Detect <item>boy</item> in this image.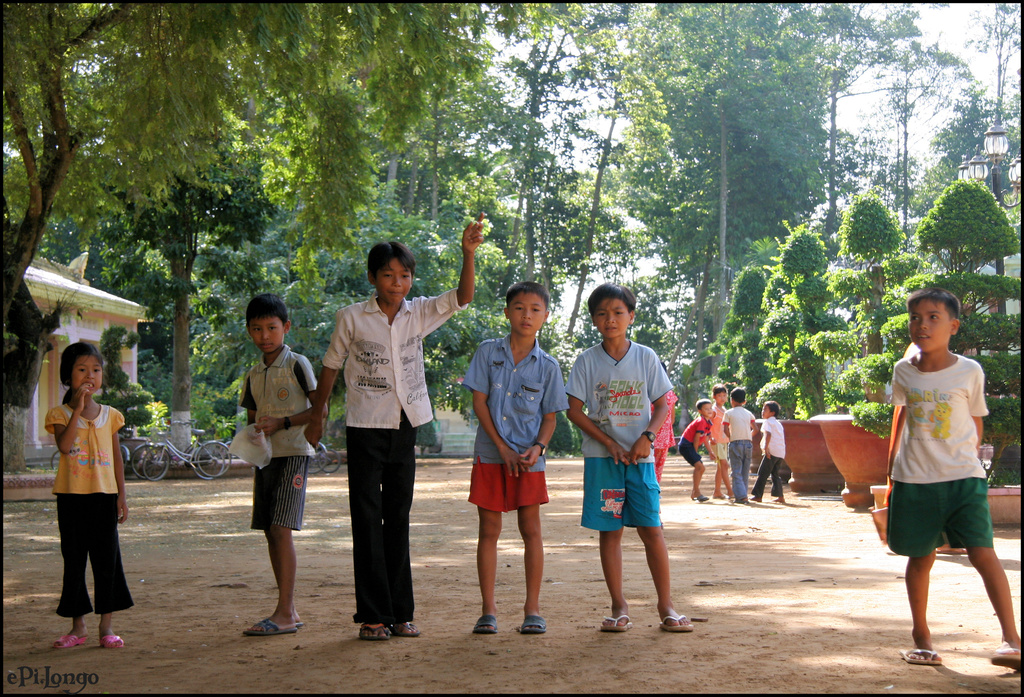
Detection: [left=301, top=210, right=487, bottom=640].
